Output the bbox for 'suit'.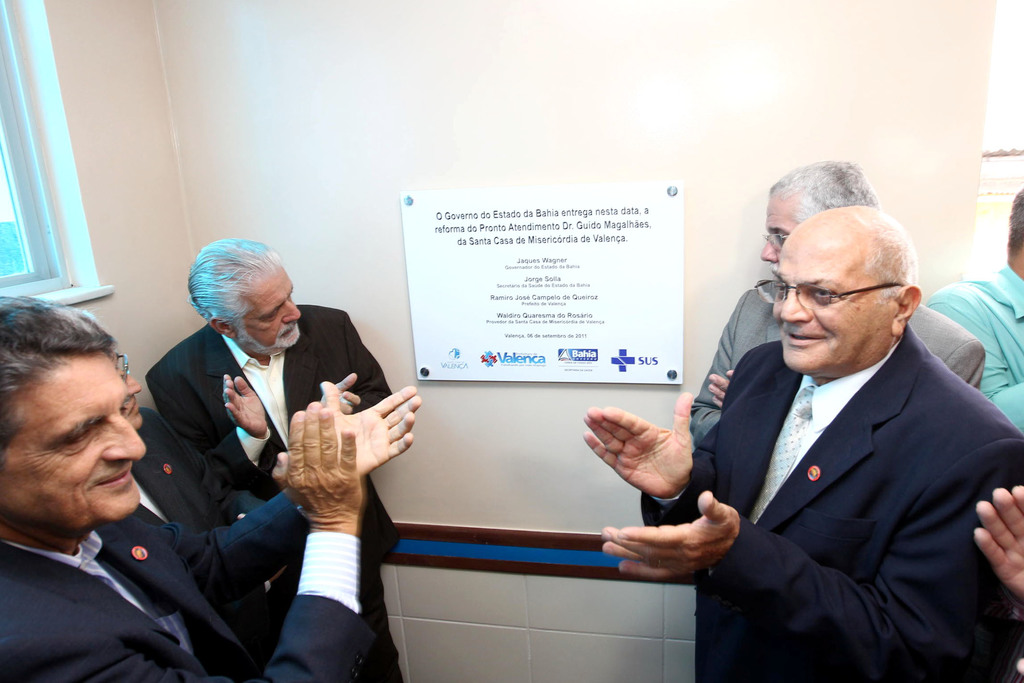
box=[622, 265, 1011, 669].
